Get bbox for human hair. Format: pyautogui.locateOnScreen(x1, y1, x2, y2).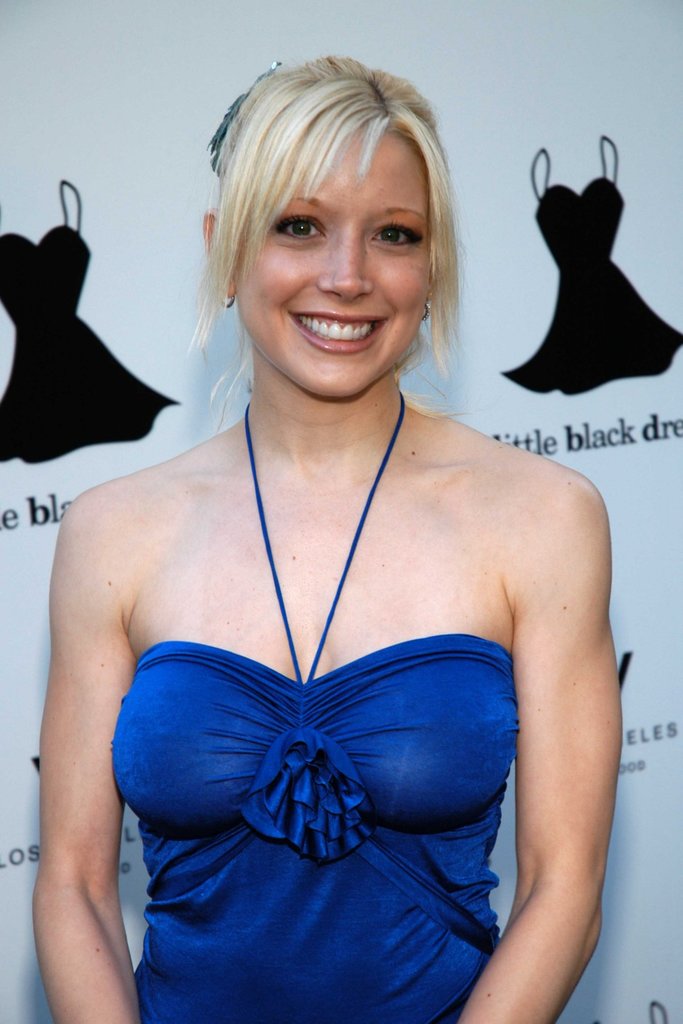
pyautogui.locateOnScreen(192, 58, 482, 378).
